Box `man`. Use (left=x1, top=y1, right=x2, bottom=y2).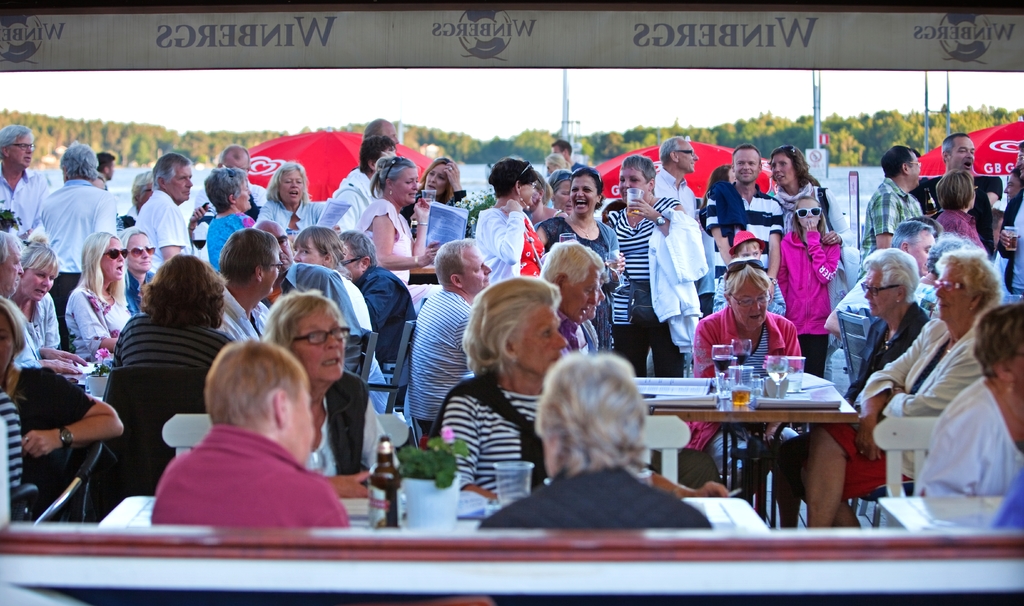
(left=918, top=132, right=1005, bottom=259).
